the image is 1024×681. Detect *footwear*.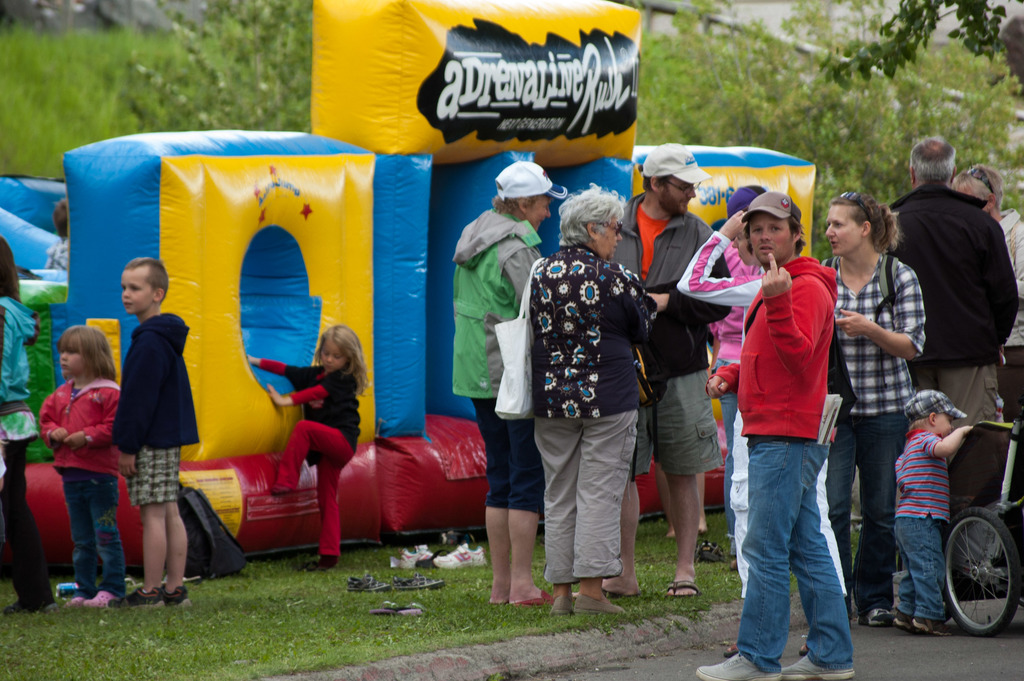
Detection: {"left": 68, "top": 592, "right": 84, "bottom": 607}.
